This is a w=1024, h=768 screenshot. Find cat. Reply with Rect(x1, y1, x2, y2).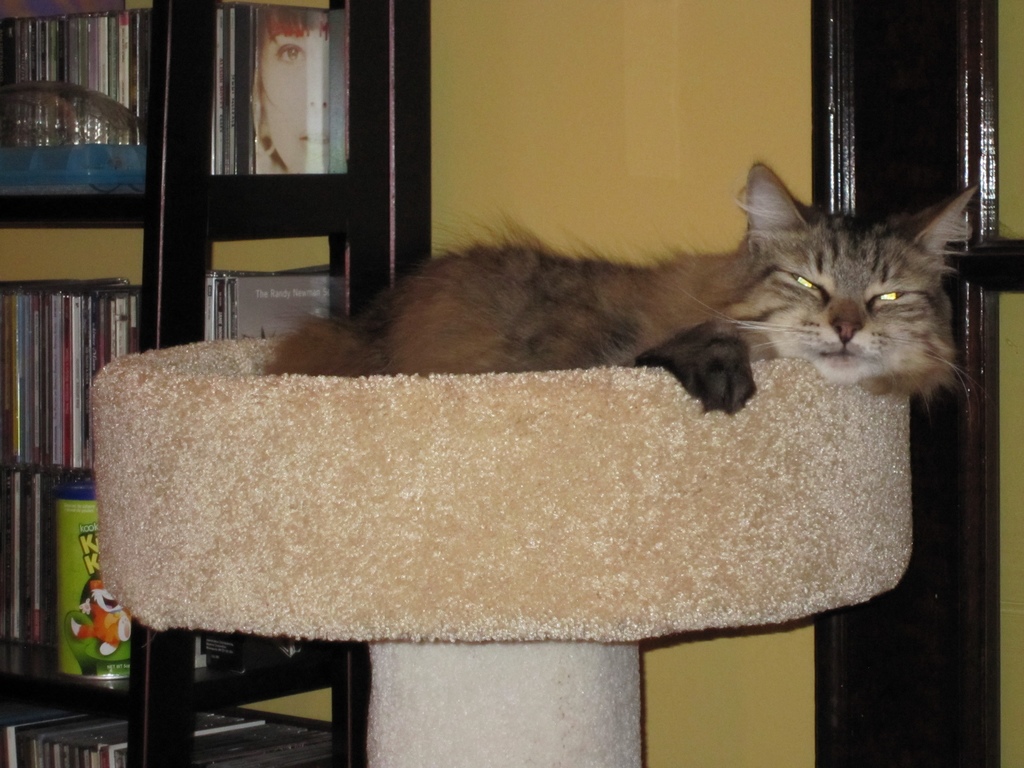
Rect(259, 155, 977, 422).
